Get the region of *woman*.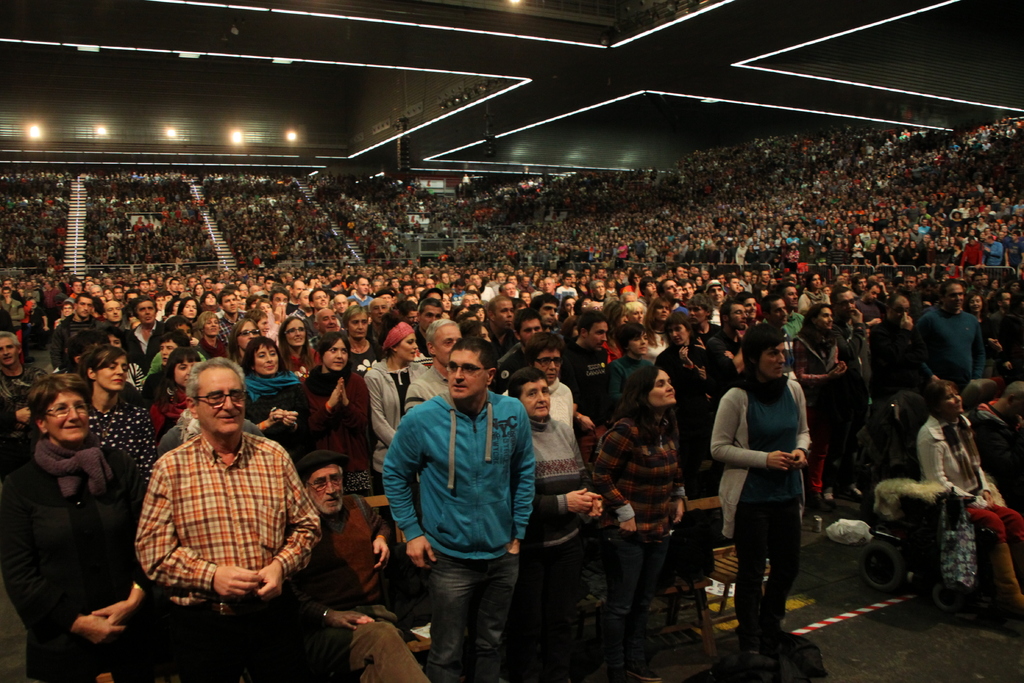
bbox=(806, 245, 816, 264).
